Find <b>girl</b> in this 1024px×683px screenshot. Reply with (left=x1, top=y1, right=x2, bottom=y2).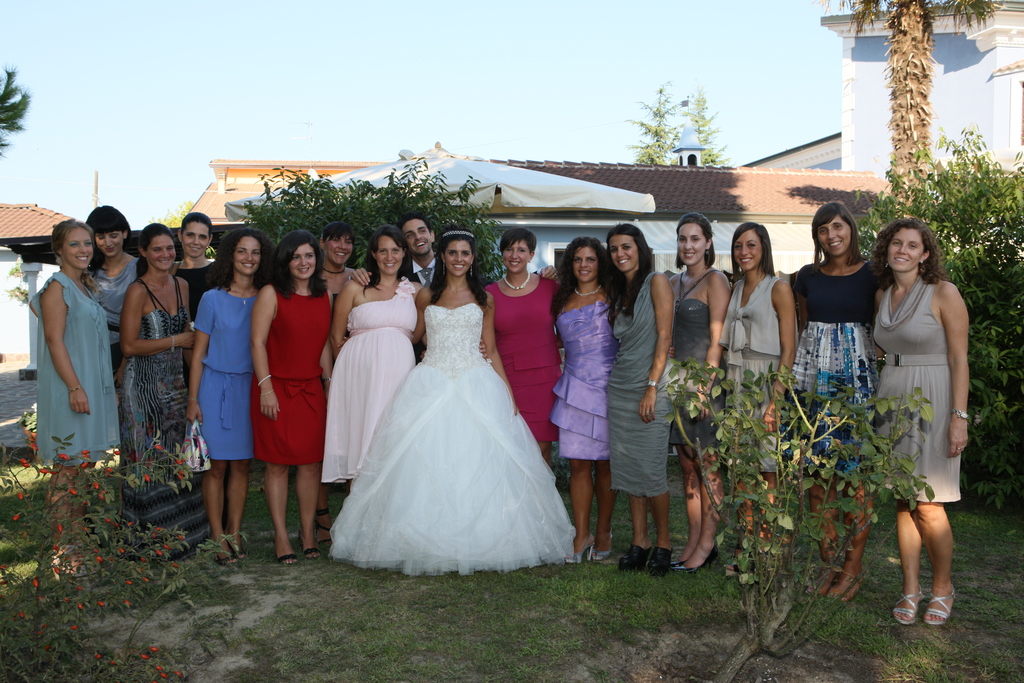
(left=328, top=222, right=578, bottom=575).
